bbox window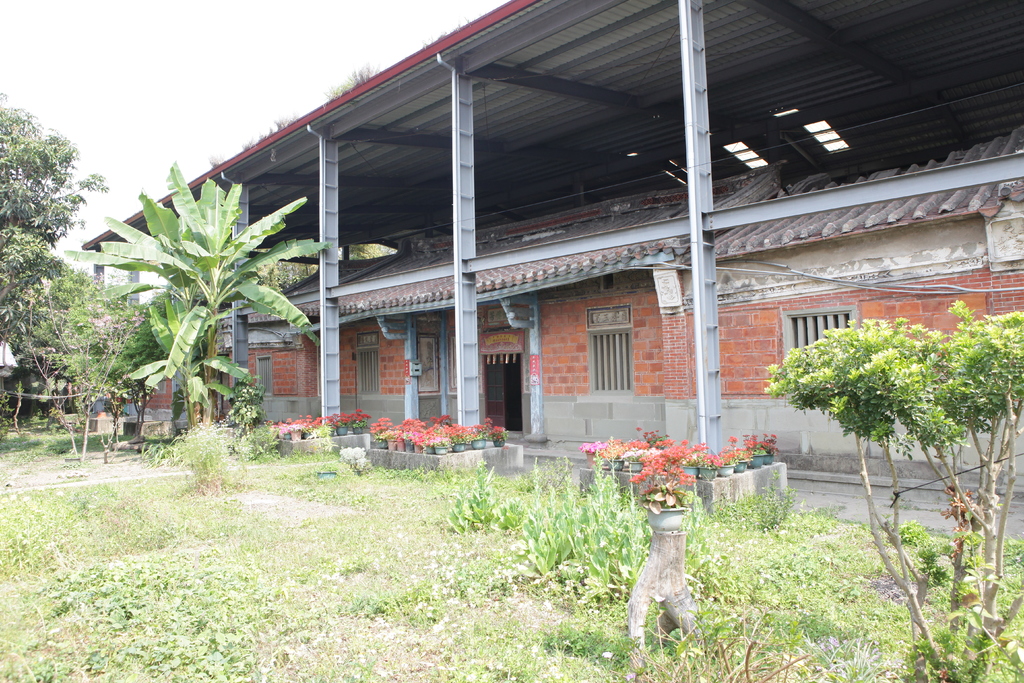
select_region(590, 332, 630, 390)
